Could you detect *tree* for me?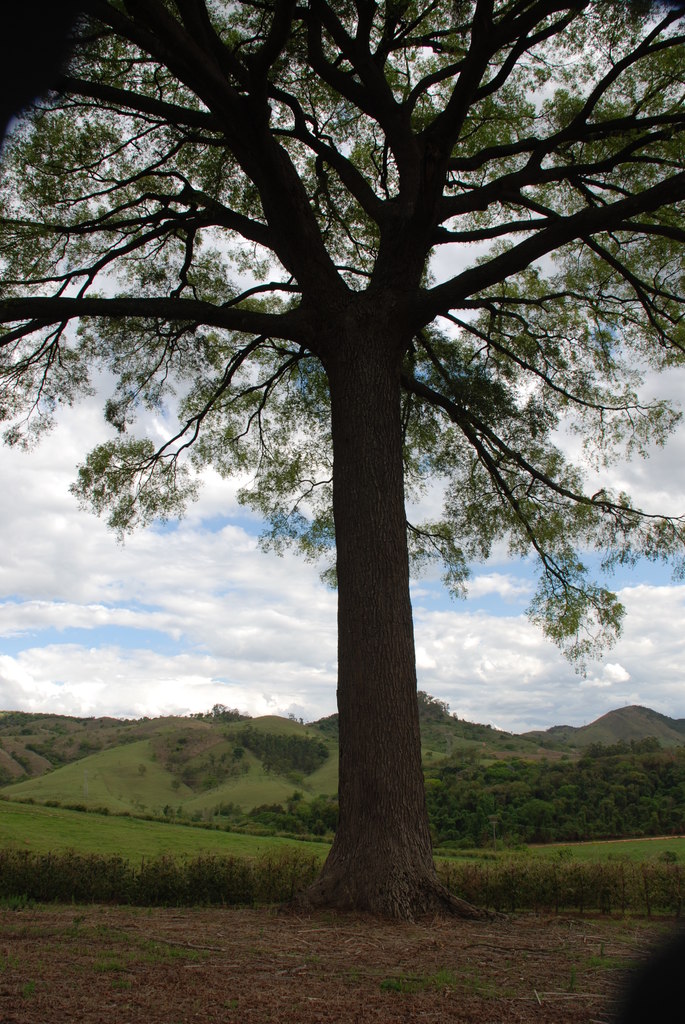
Detection result: bbox=[230, 746, 246, 761].
